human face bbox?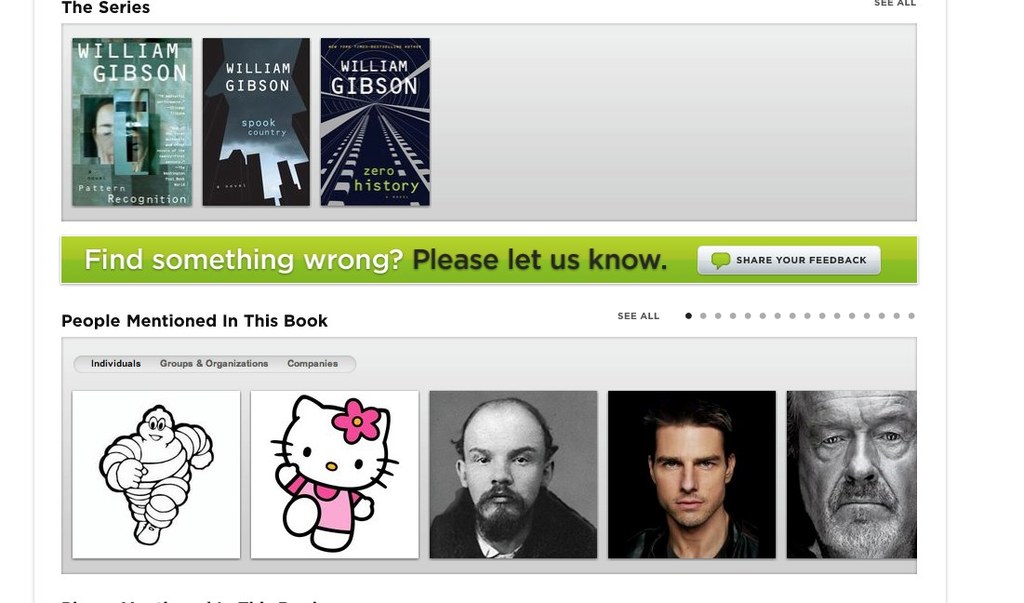
bbox=(466, 421, 543, 533)
